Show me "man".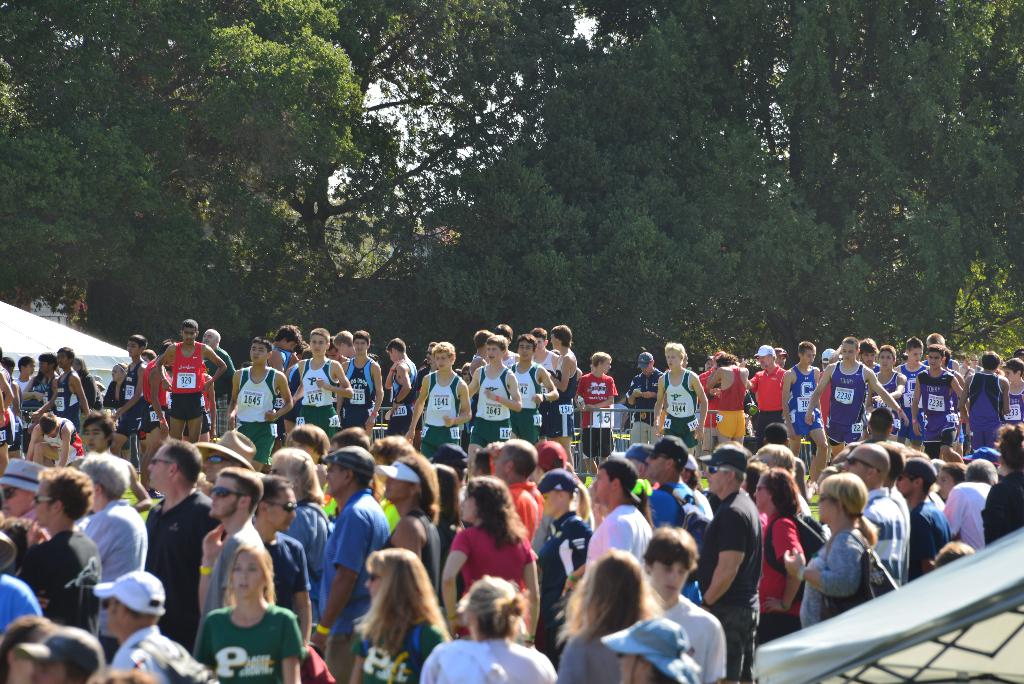
"man" is here: select_region(148, 320, 238, 443).
